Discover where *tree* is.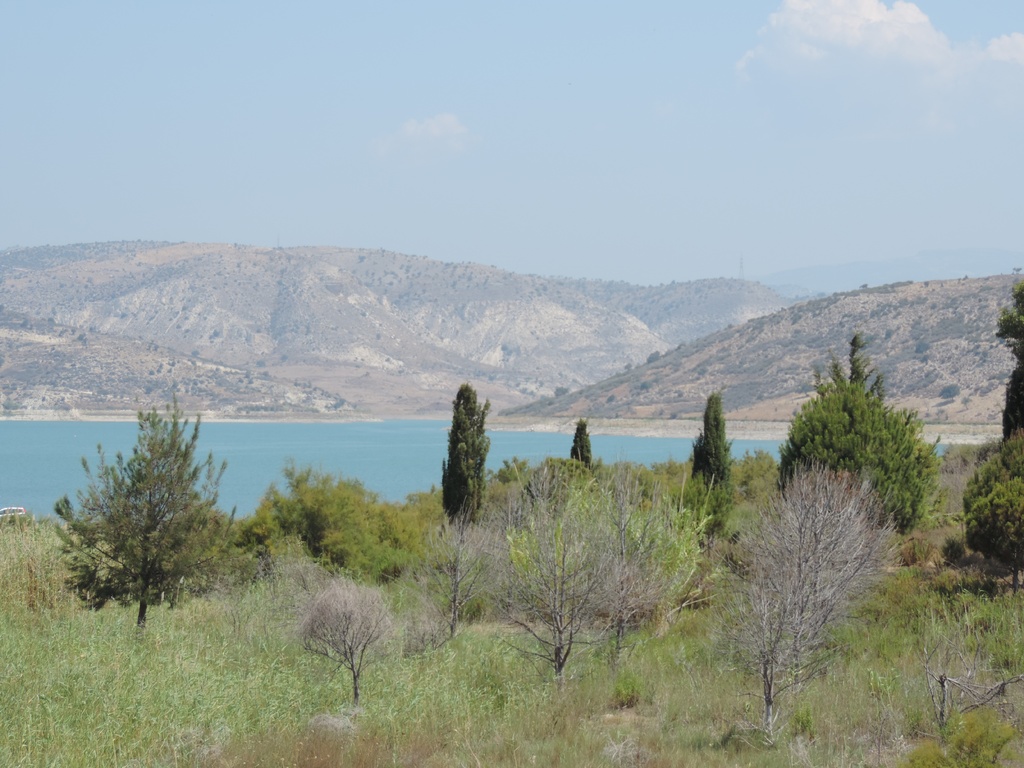
Discovered at (571, 418, 593, 470).
